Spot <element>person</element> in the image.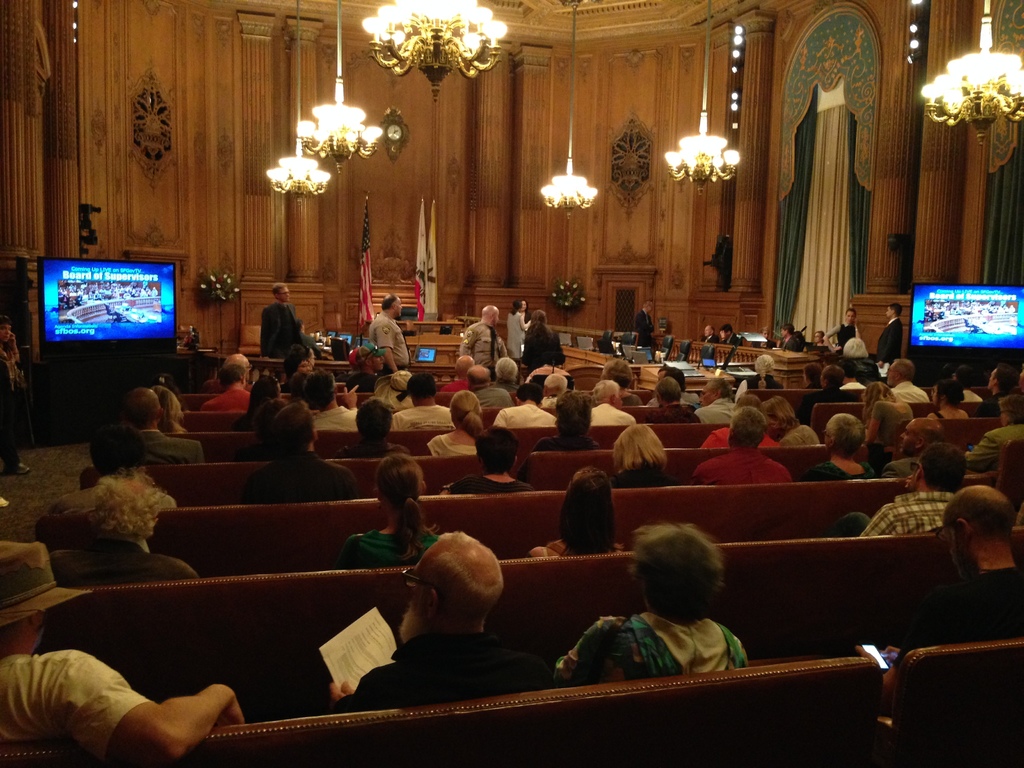
<element>person</element> found at <region>752, 324, 777, 347</region>.
